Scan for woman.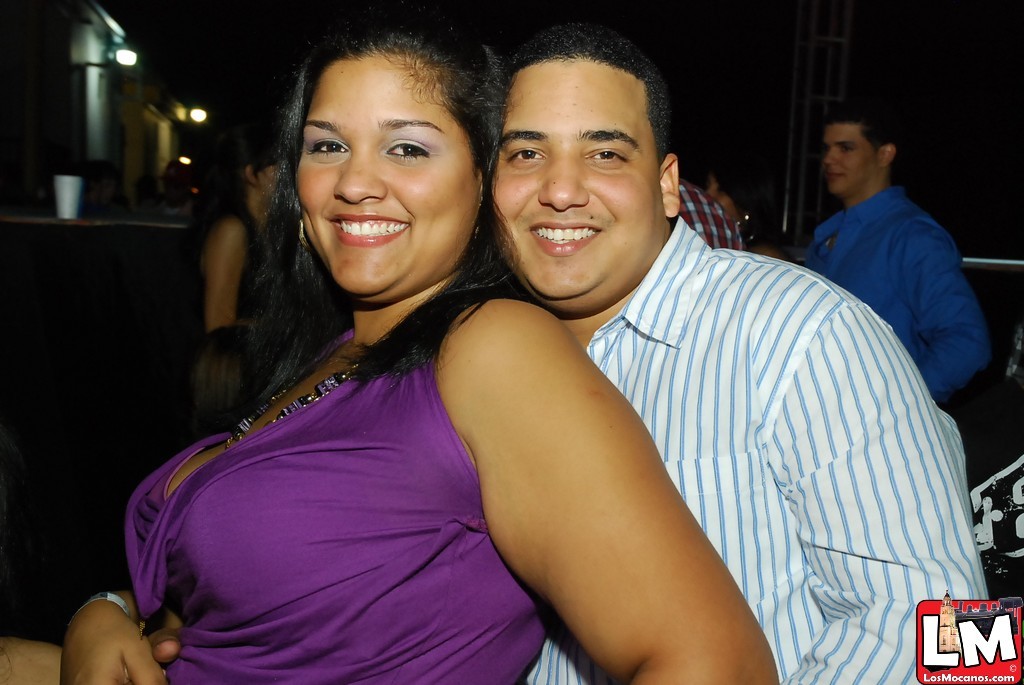
Scan result: [x1=115, y1=36, x2=664, y2=671].
